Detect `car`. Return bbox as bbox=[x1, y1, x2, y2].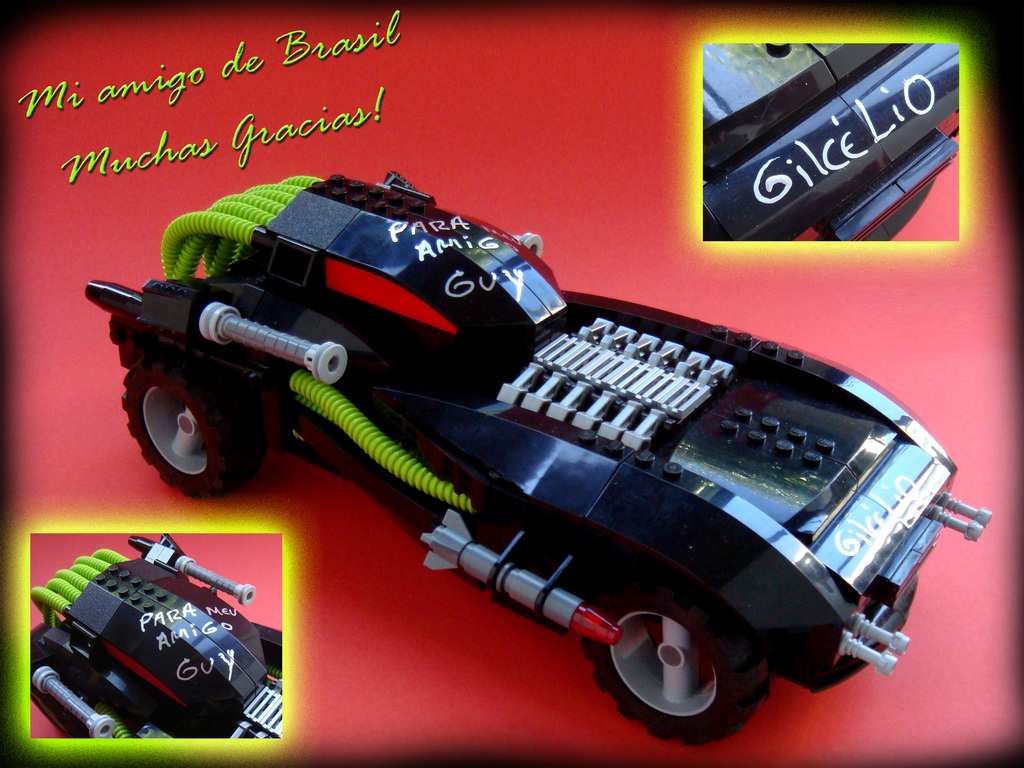
bbox=[86, 172, 988, 741].
